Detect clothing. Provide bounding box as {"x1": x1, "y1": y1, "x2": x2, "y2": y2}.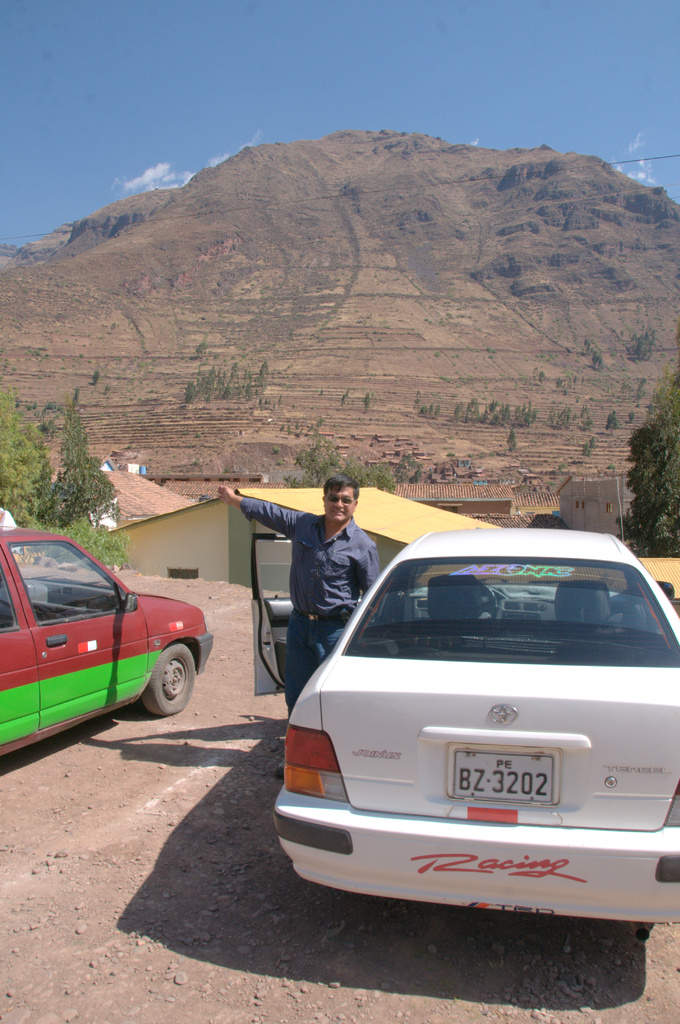
{"x1": 240, "y1": 494, "x2": 380, "y2": 749}.
